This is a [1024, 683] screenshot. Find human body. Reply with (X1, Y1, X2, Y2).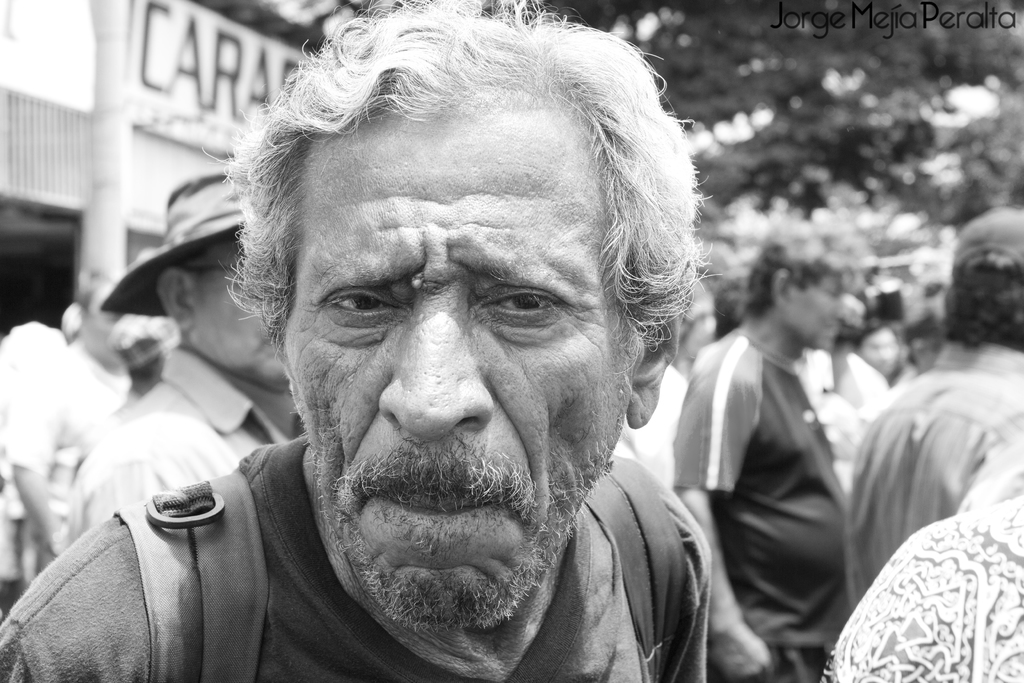
(5, 345, 144, 567).
